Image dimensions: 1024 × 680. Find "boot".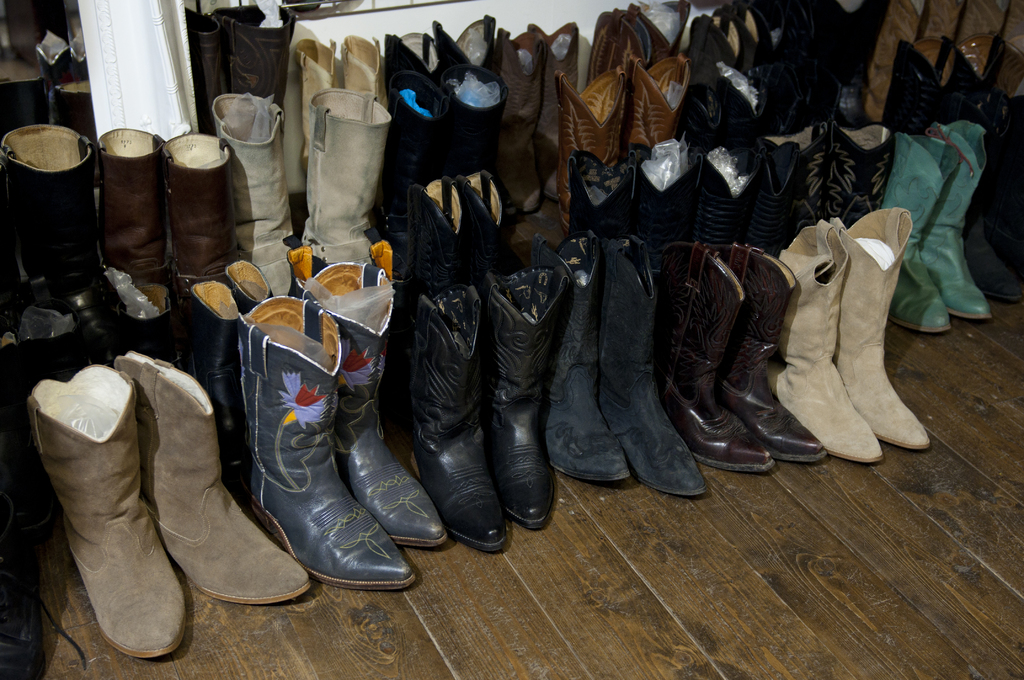
(621, 241, 706, 502).
